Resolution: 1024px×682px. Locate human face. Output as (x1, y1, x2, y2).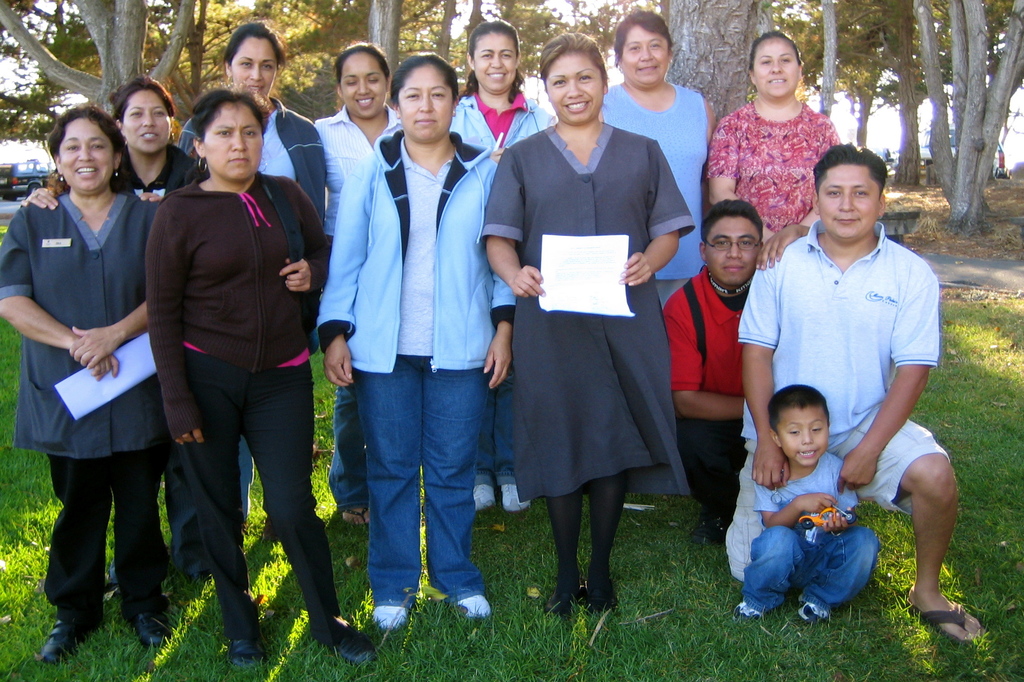
(131, 84, 169, 149).
